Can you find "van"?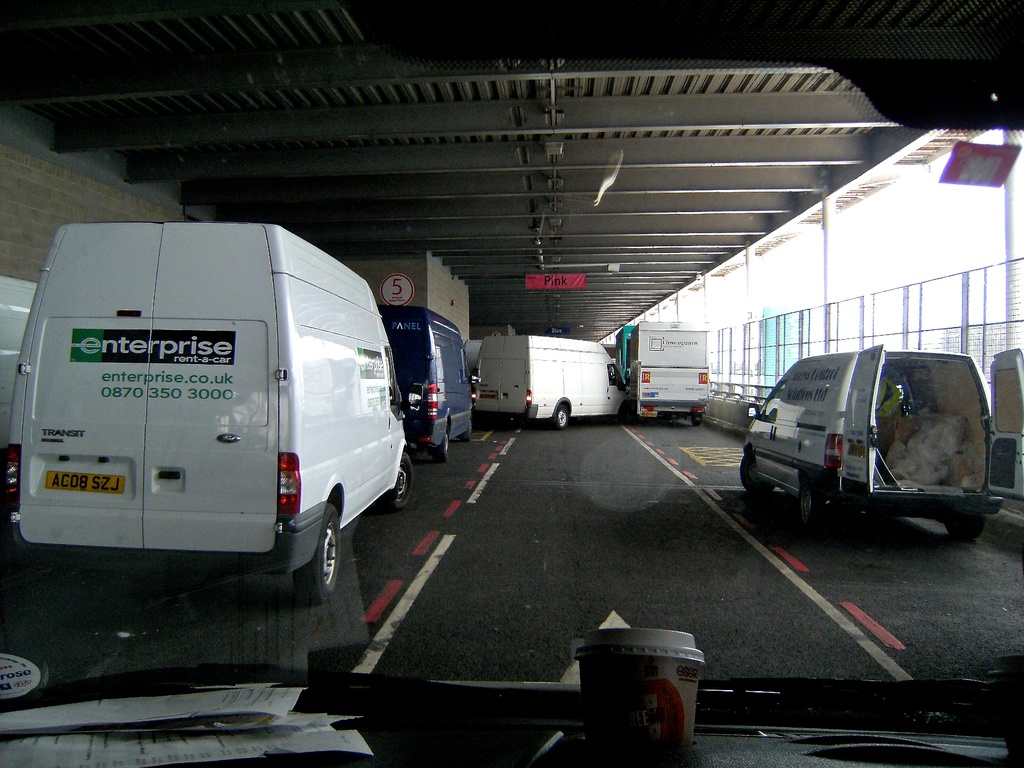
Yes, bounding box: bbox=[470, 333, 634, 433].
